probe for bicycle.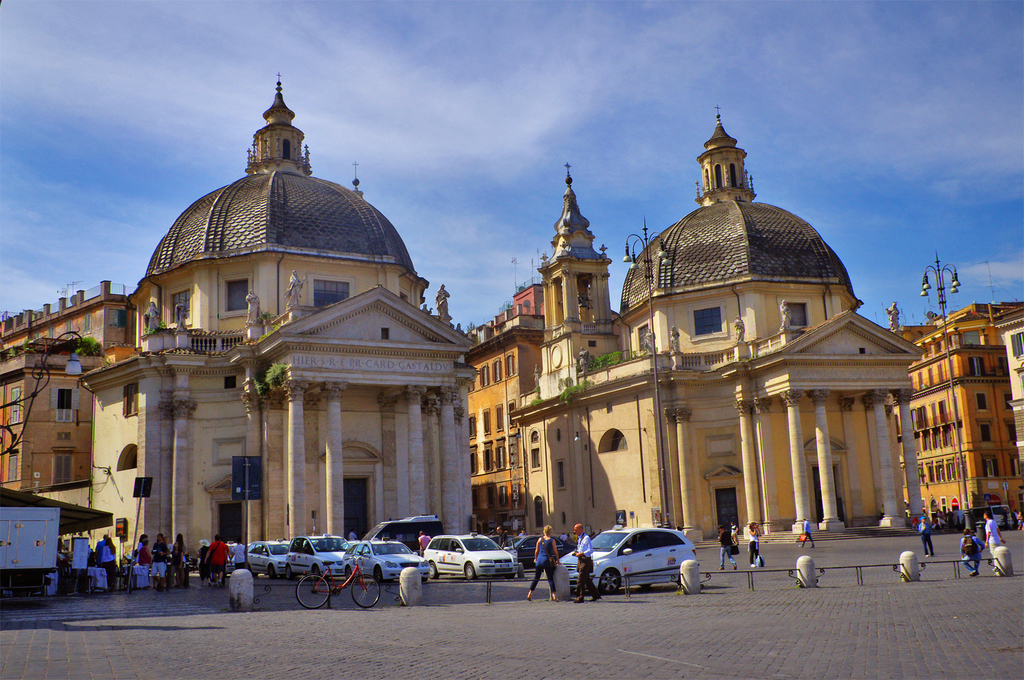
Probe result: 293, 554, 383, 609.
